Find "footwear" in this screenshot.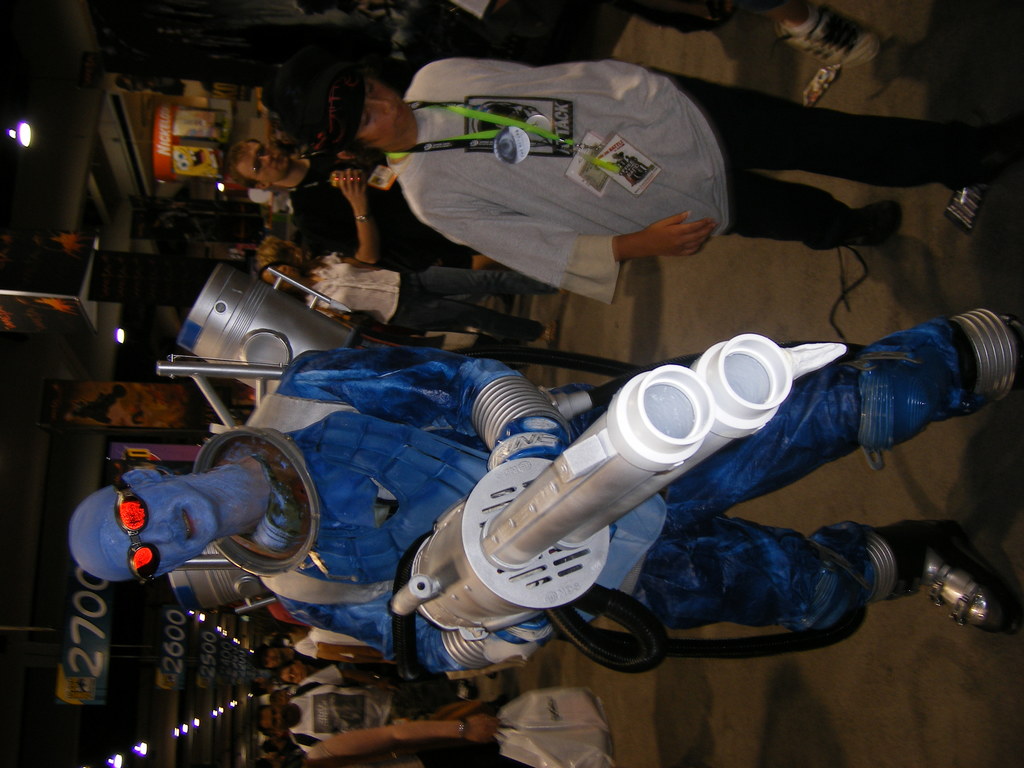
The bounding box for "footwear" is 947,124,1023,197.
